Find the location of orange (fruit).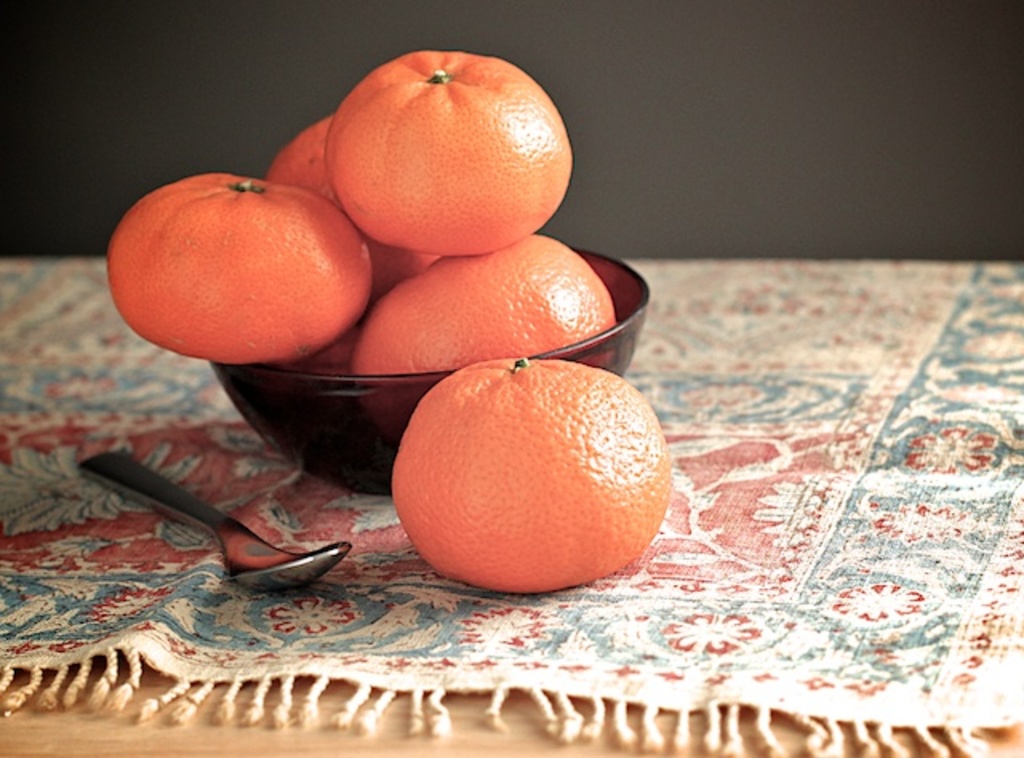
Location: BBox(392, 355, 672, 592).
